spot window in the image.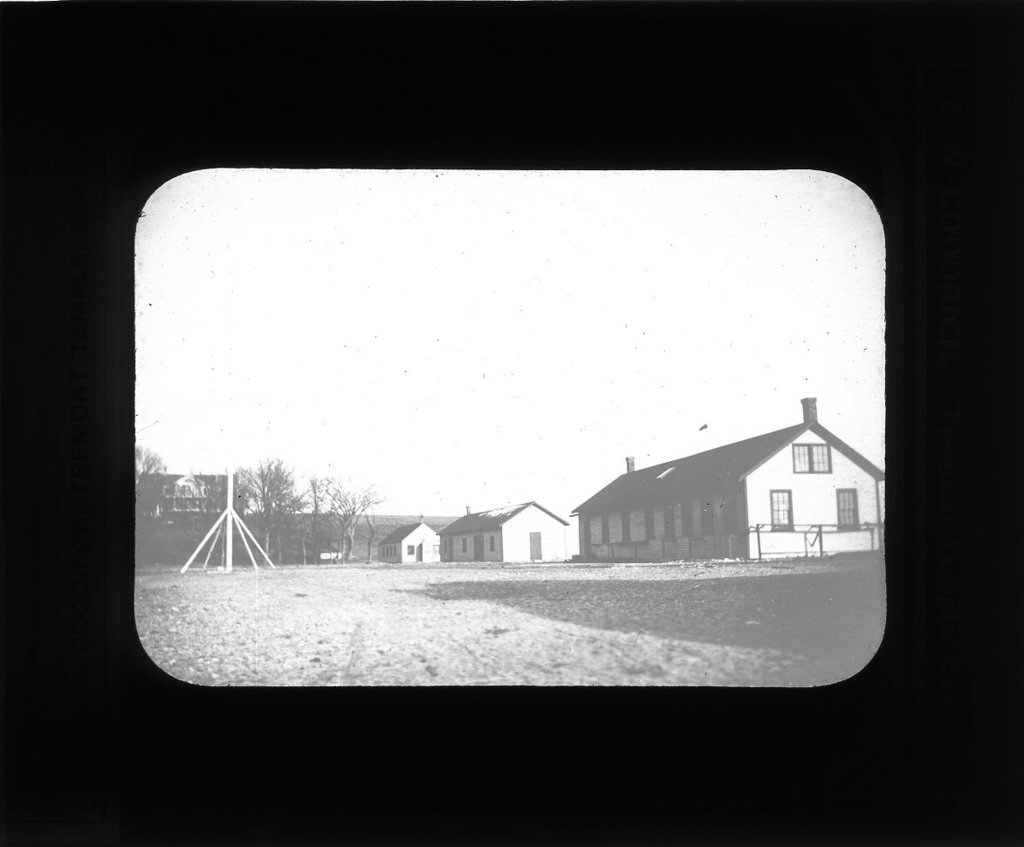
window found at l=794, t=445, r=830, b=471.
